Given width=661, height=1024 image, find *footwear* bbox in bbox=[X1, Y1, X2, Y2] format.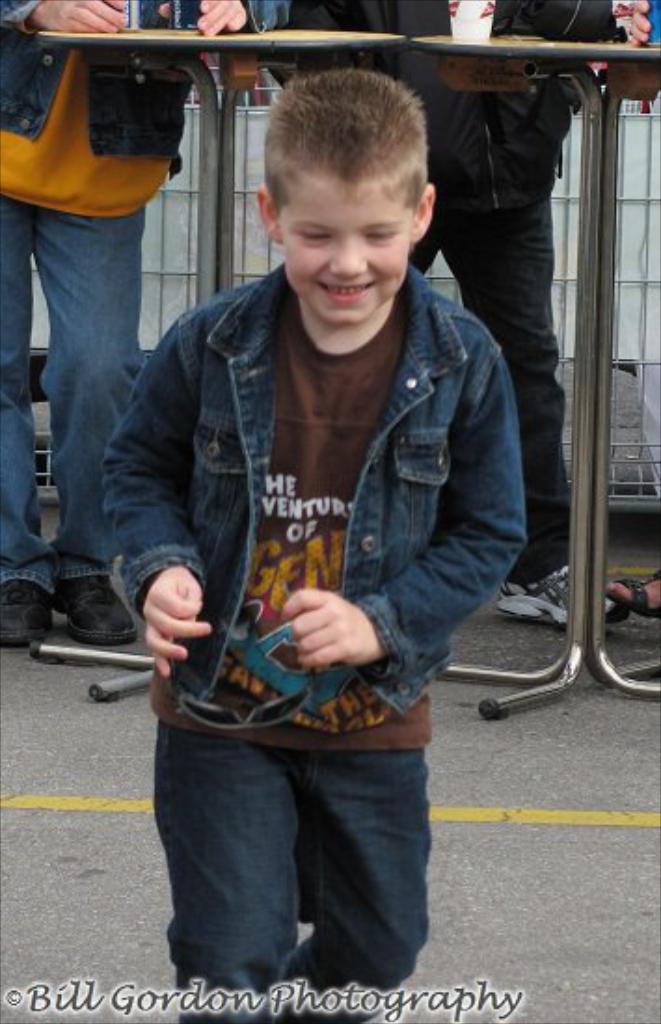
bbox=[614, 570, 659, 640].
